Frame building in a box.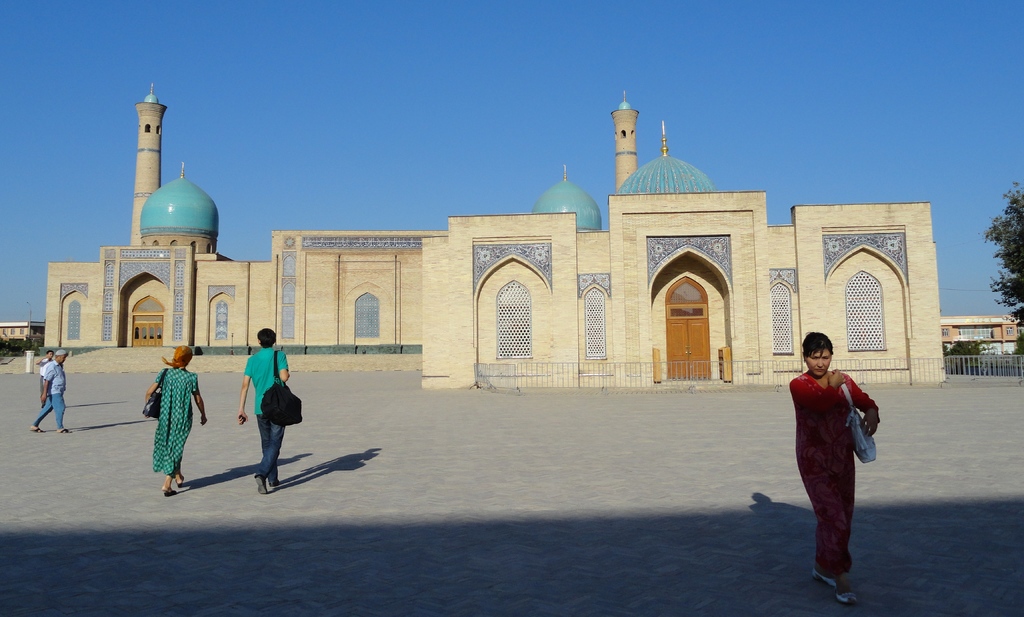
[x1=941, y1=310, x2=1023, y2=366].
